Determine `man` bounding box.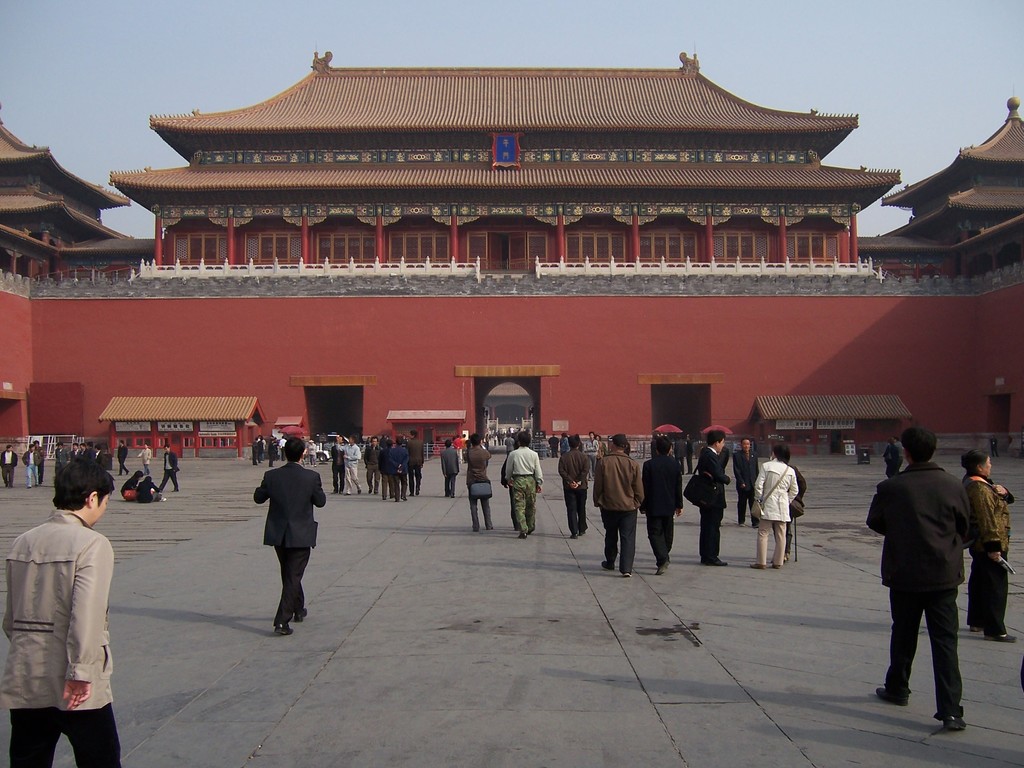
Determined: <region>594, 430, 638, 573</region>.
